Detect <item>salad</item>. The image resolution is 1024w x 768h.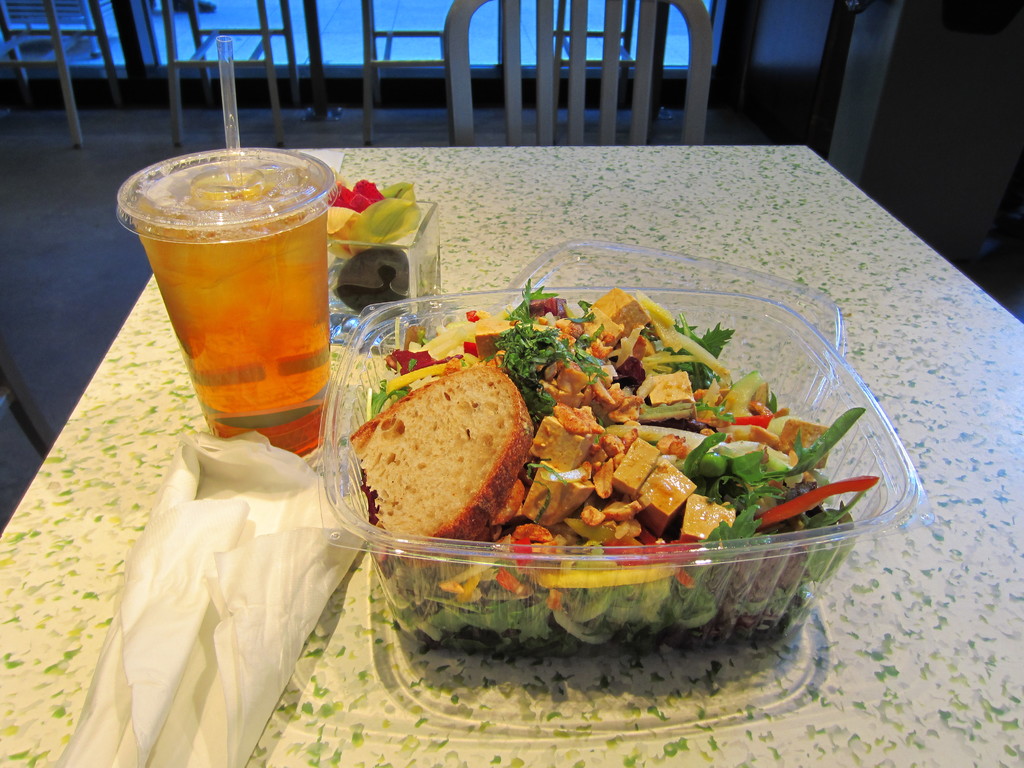
<box>348,277,868,628</box>.
